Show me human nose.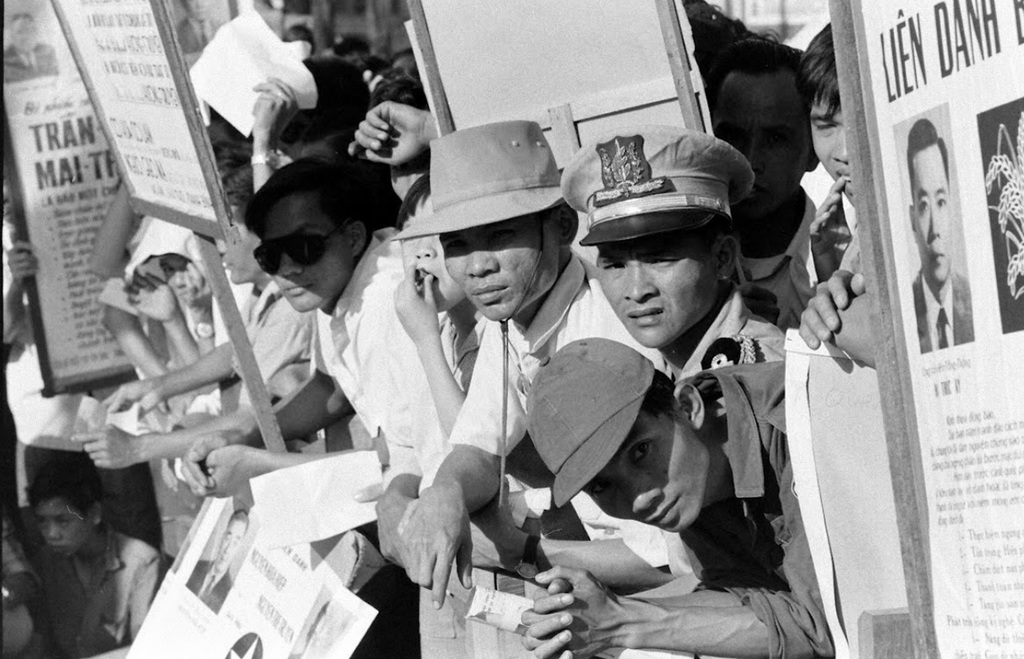
human nose is here: crop(622, 476, 659, 512).
